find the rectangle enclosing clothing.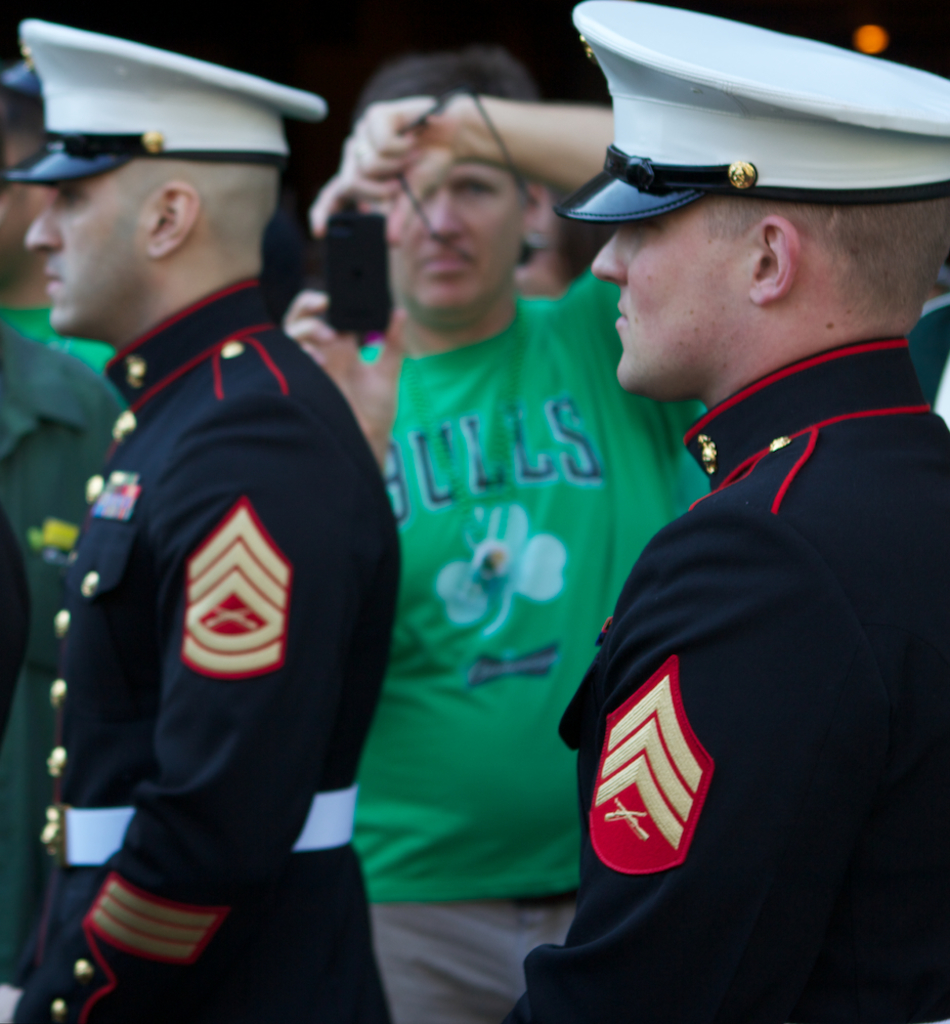
BBox(9, 281, 398, 1023).
